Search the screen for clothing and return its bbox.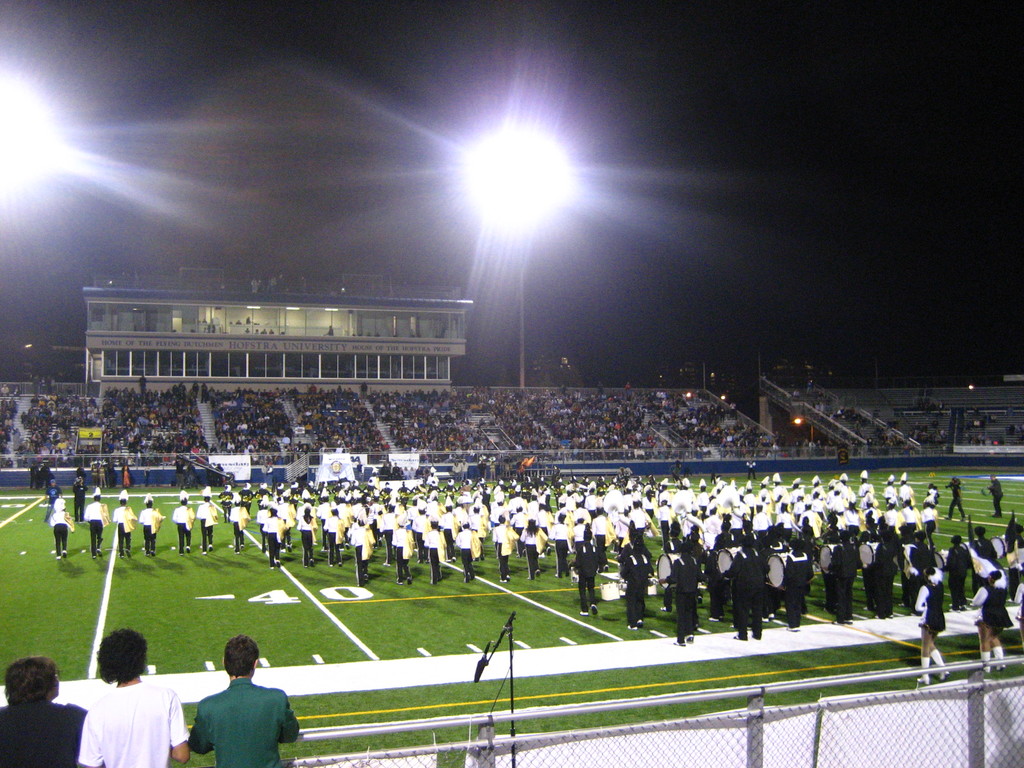
Found: BBox(938, 543, 968, 609).
